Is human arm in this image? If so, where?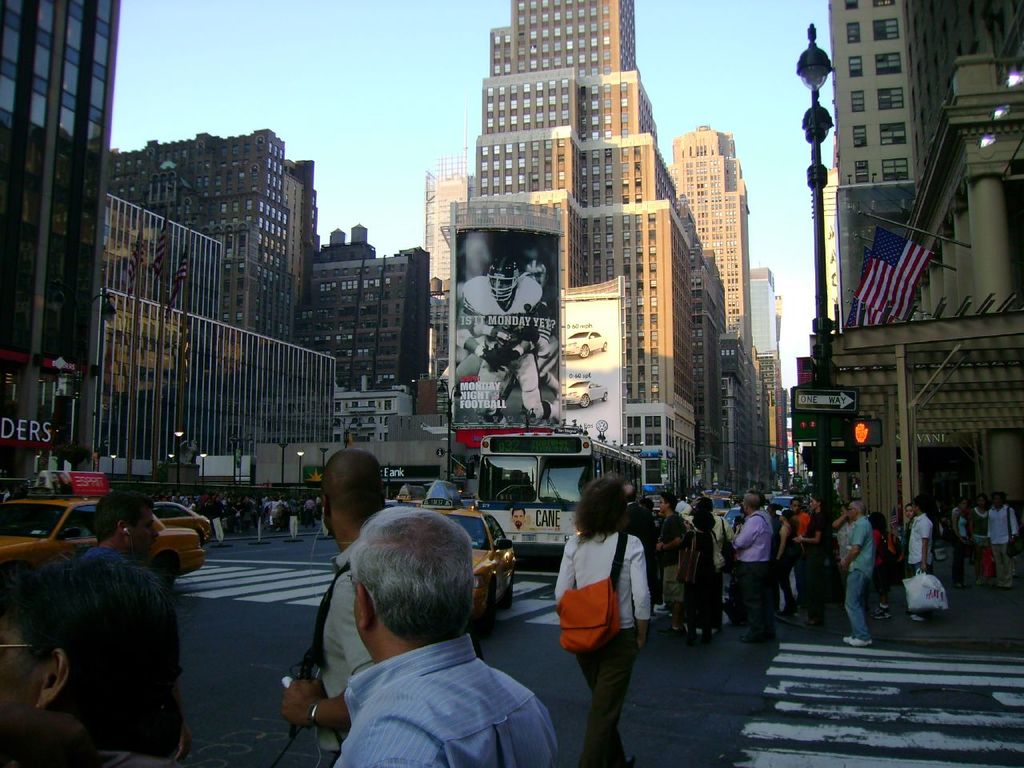
Yes, at {"x1": 521, "y1": 301, "x2": 552, "y2": 354}.
